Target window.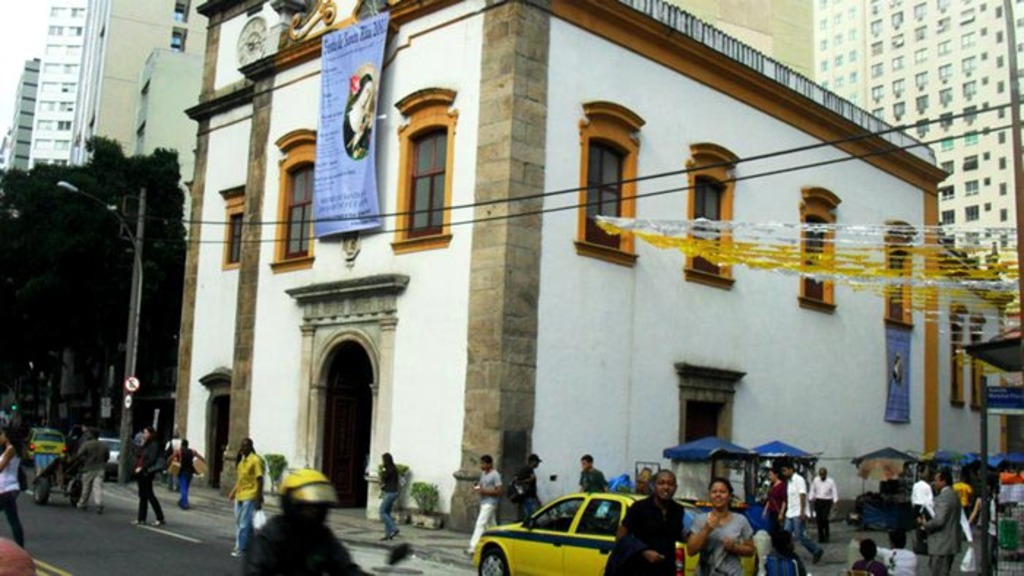
Target region: 967, 311, 983, 411.
